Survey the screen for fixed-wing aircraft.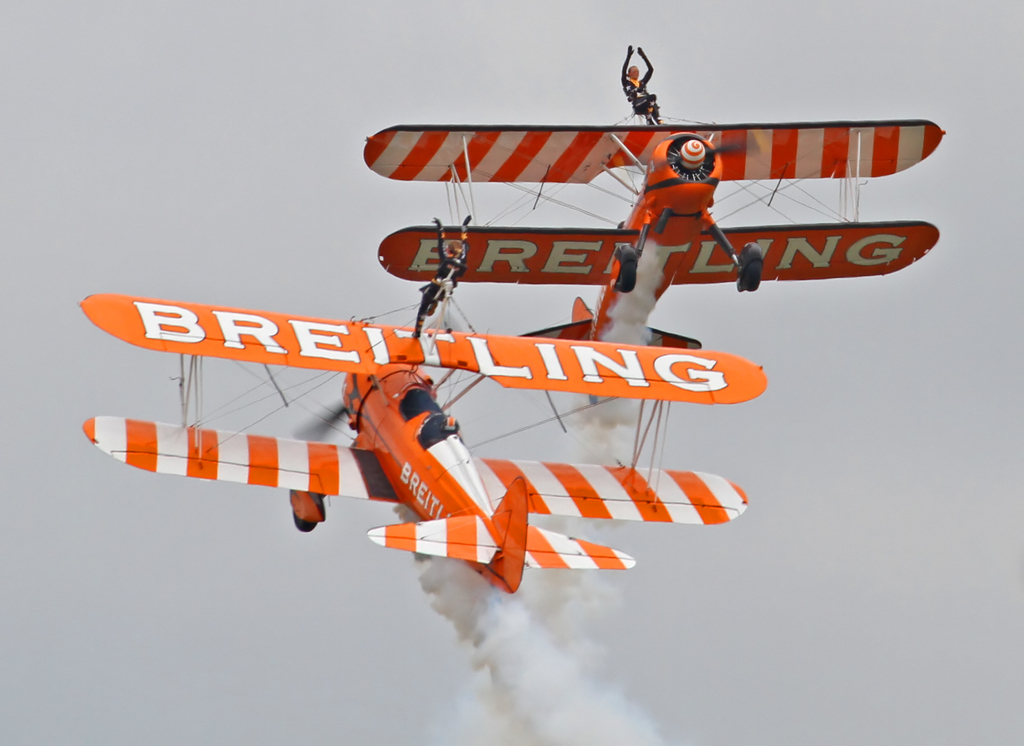
Survey found: (361,118,948,405).
